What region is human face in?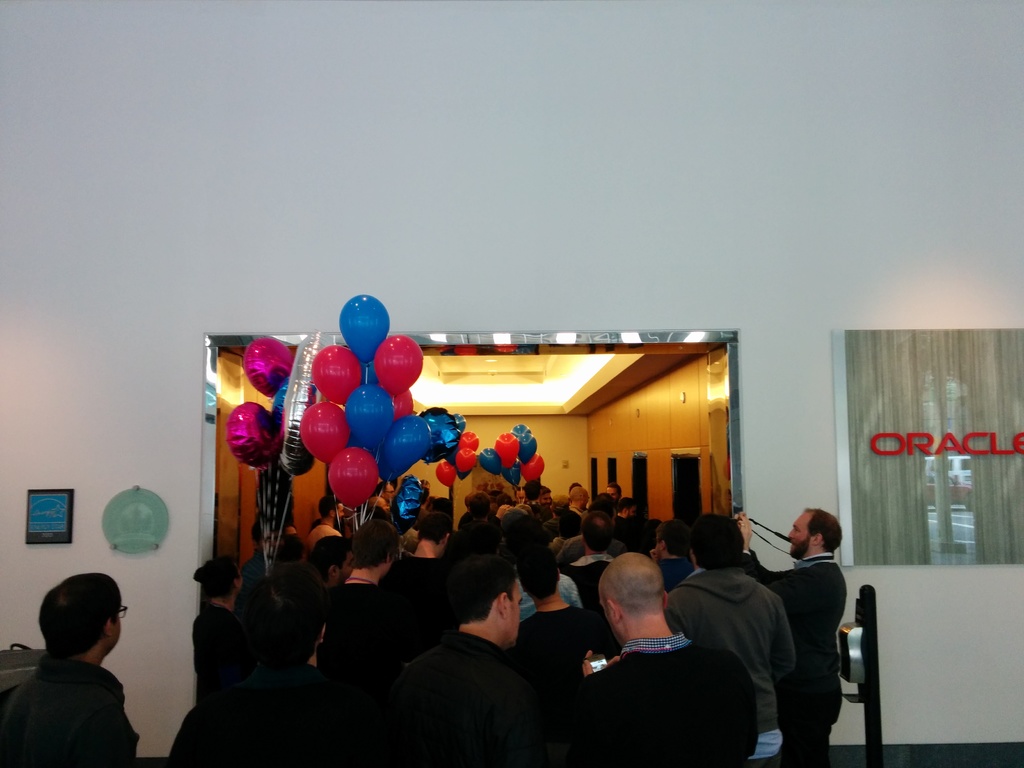
(left=386, top=483, right=399, bottom=504).
